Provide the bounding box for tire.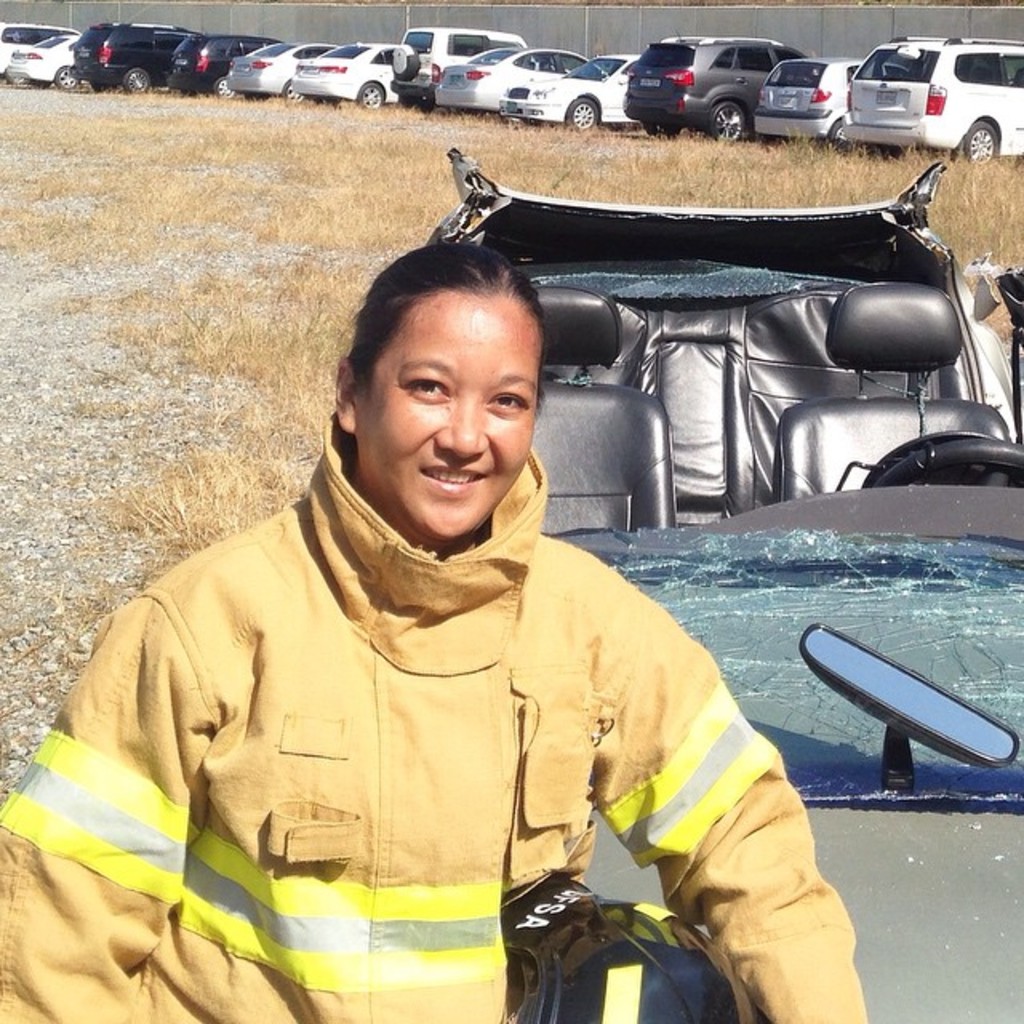
[x1=360, y1=83, x2=384, y2=110].
